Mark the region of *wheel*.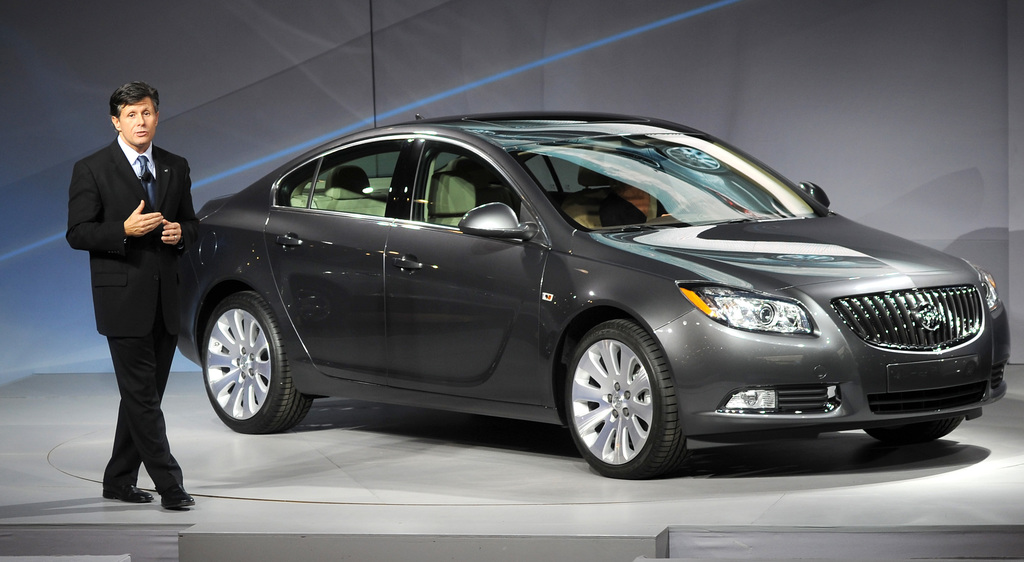
Region: pyautogui.locateOnScreen(203, 286, 309, 437).
